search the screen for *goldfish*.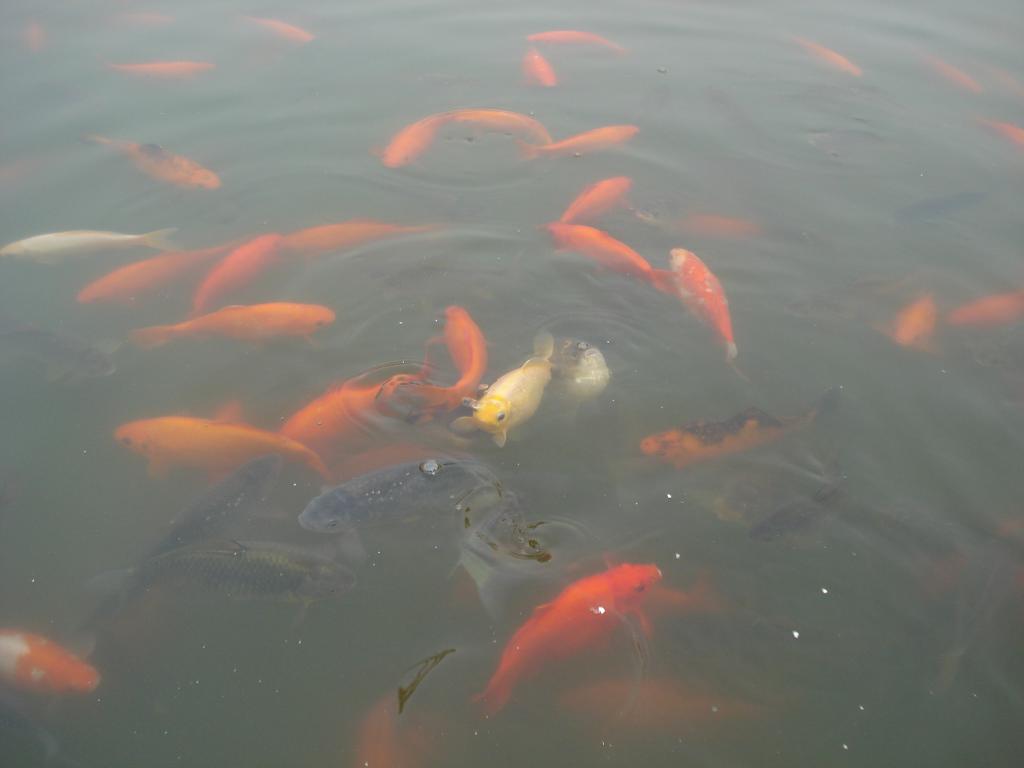
Found at x1=546, y1=219, x2=670, y2=296.
